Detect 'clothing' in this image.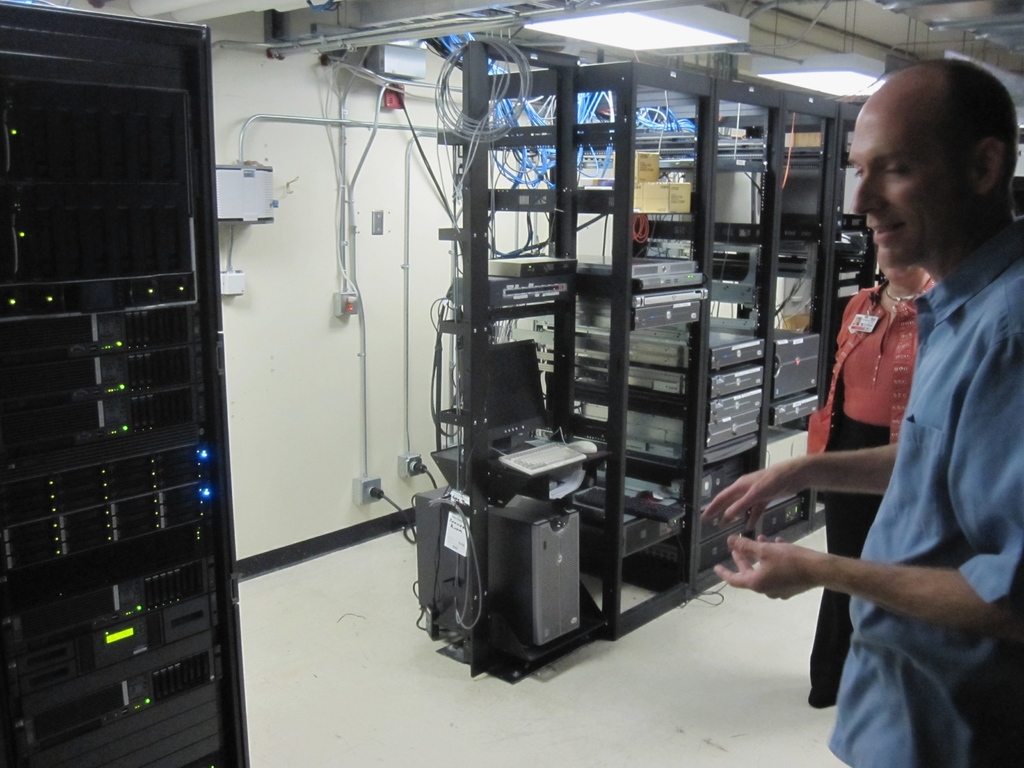
Detection: 826/220/1023/767.
